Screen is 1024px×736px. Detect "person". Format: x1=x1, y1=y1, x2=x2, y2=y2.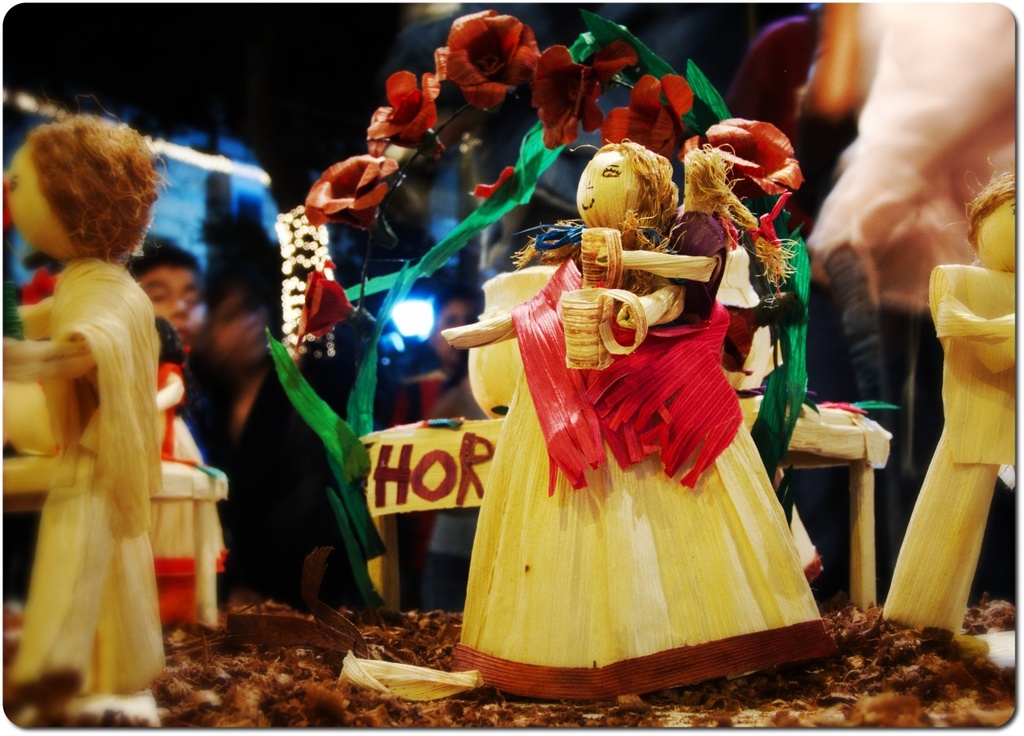
x1=148, y1=311, x2=227, y2=622.
